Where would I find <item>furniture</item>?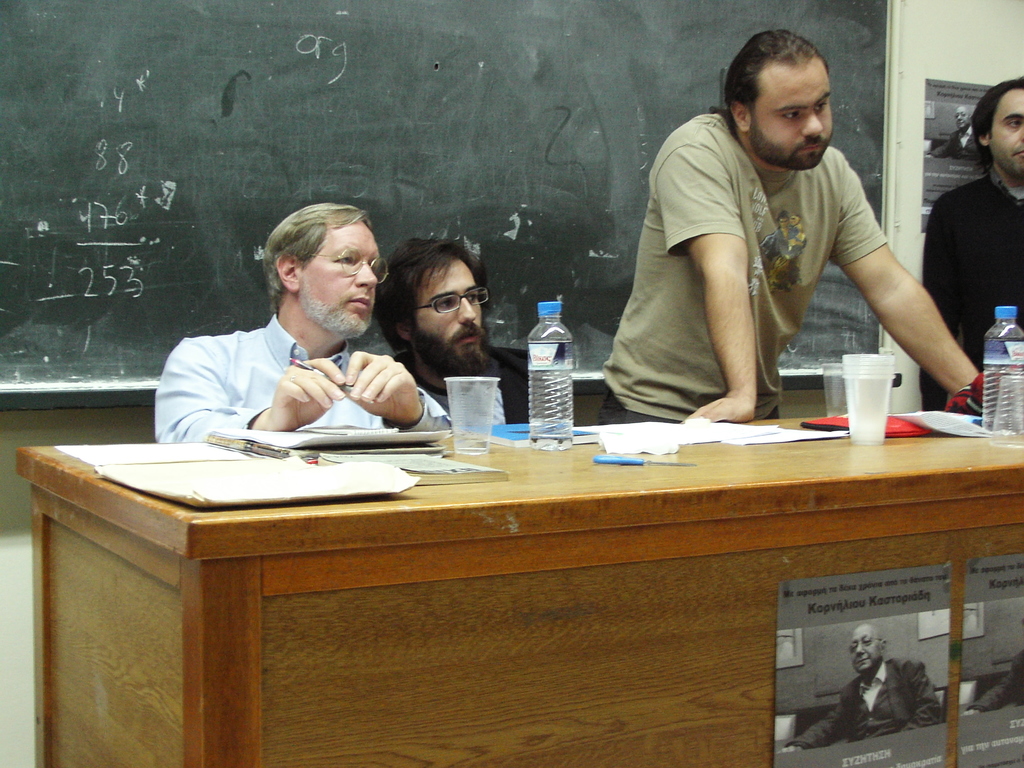
At x1=17 y1=415 x2=1023 y2=767.
